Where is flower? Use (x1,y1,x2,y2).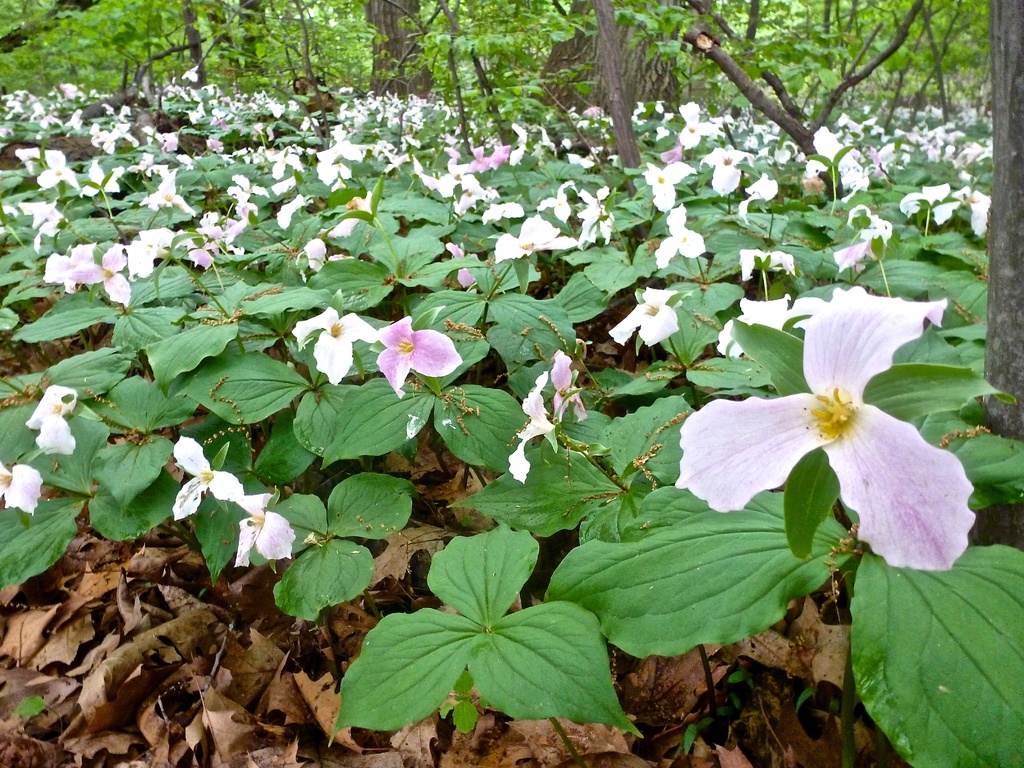
(298,237,332,280).
